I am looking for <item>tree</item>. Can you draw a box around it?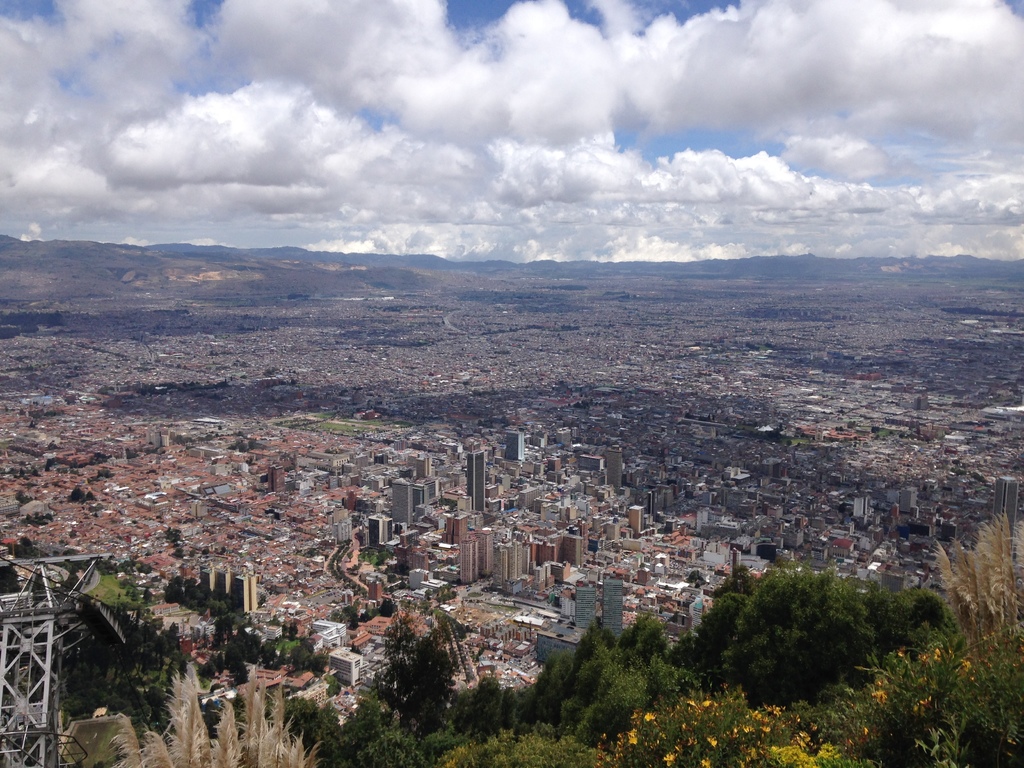
Sure, the bounding box is box=[352, 603, 458, 716].
